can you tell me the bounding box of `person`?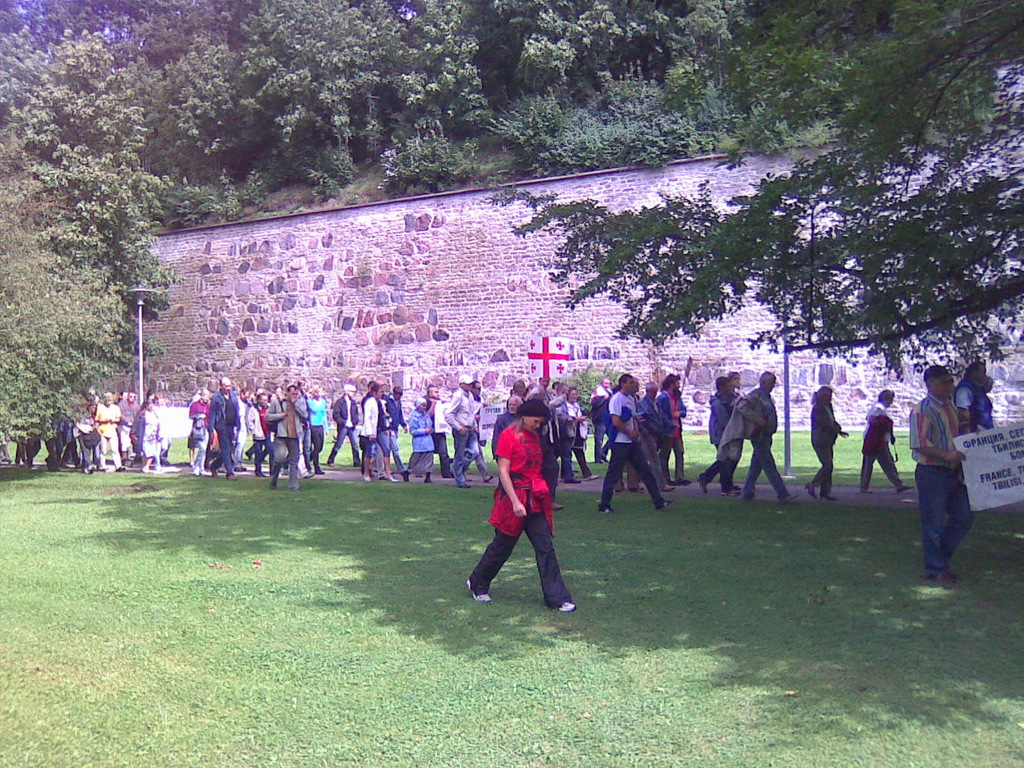
Rect(122, 392, 170, 470).
